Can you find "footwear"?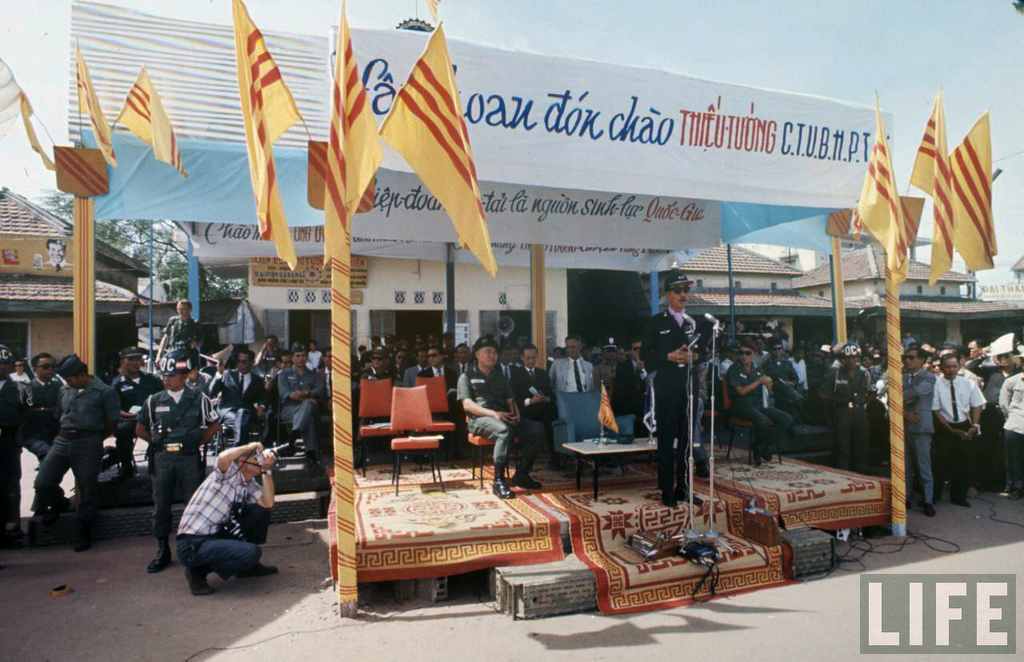
Yes, bounding box: region(57, 496, 70, 511).
